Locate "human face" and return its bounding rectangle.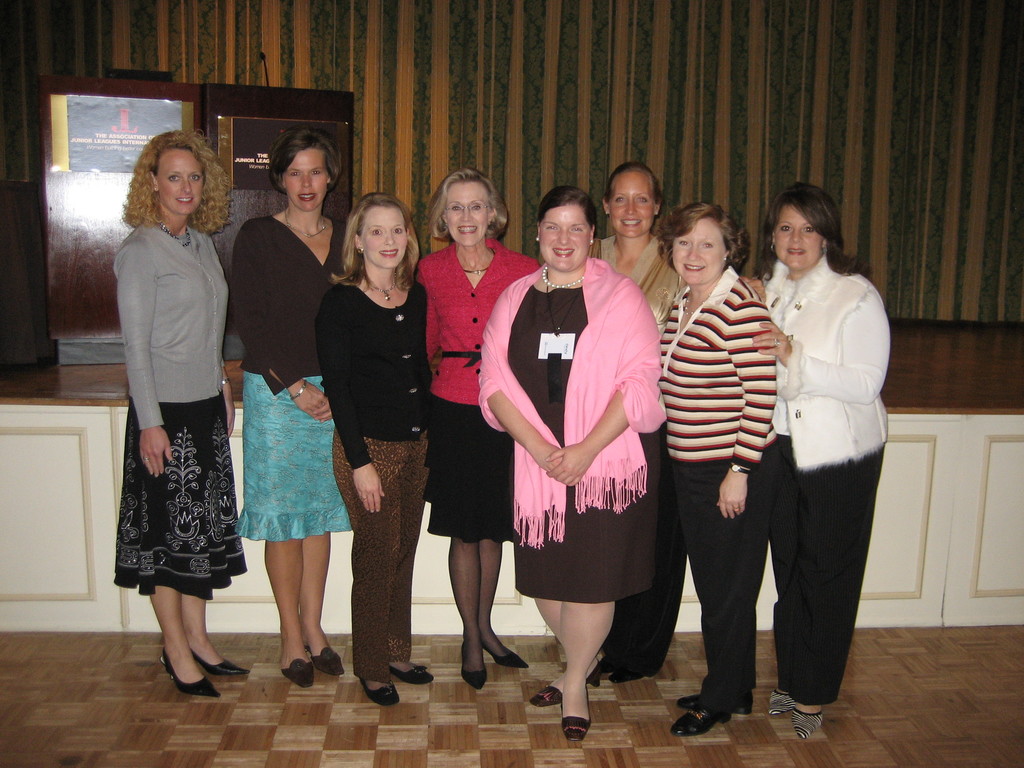
(358,205,408,271).
